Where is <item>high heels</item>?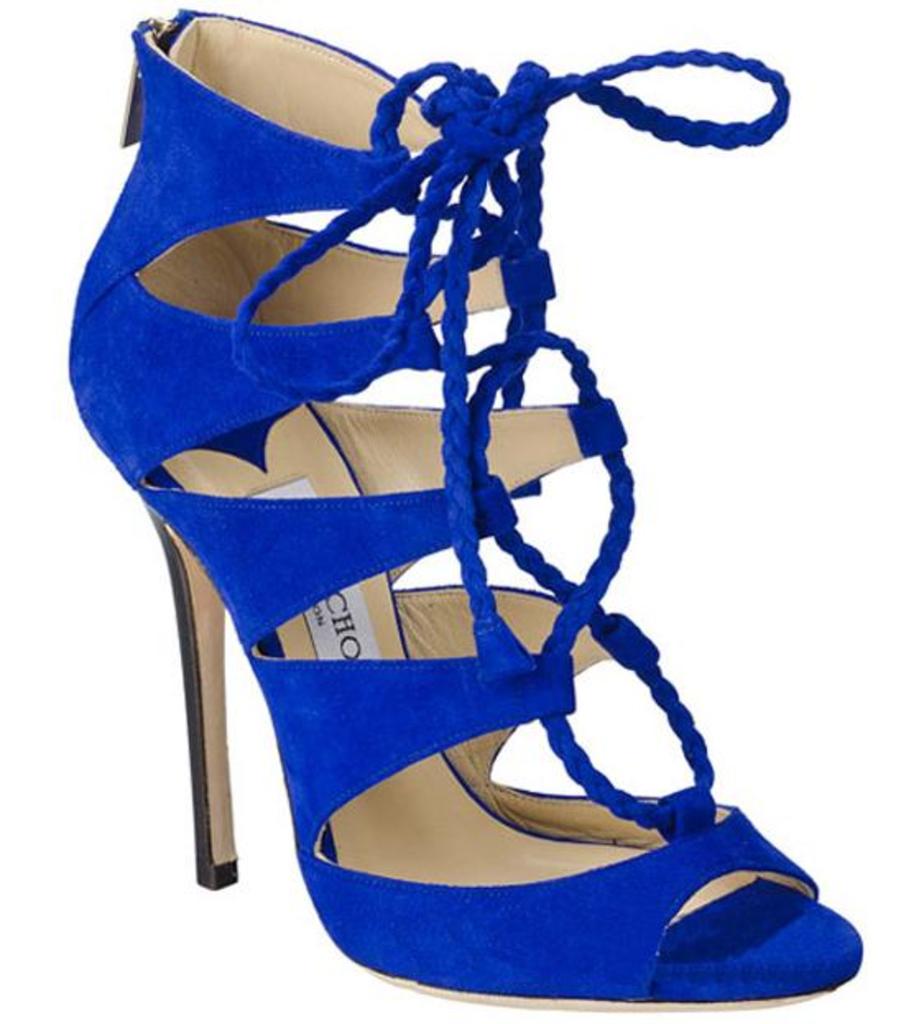
<region>69, 3, 862, 1003</region>.
